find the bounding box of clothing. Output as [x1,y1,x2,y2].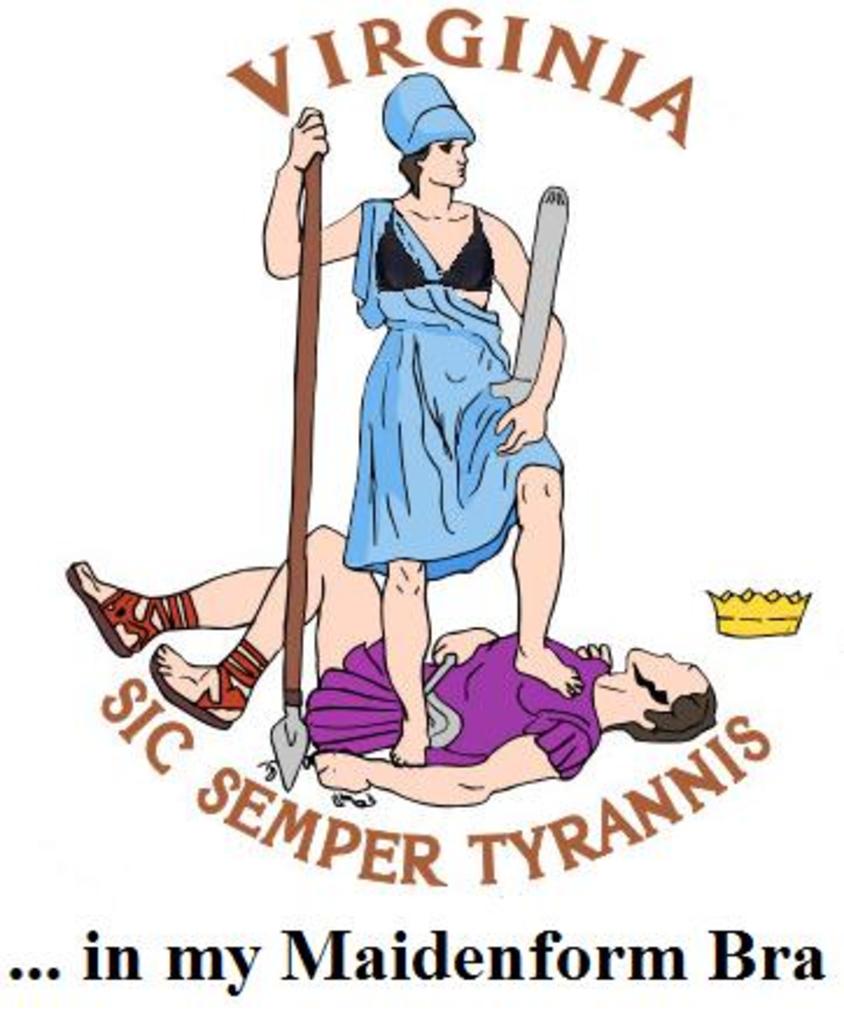
[305,630,611,793].
